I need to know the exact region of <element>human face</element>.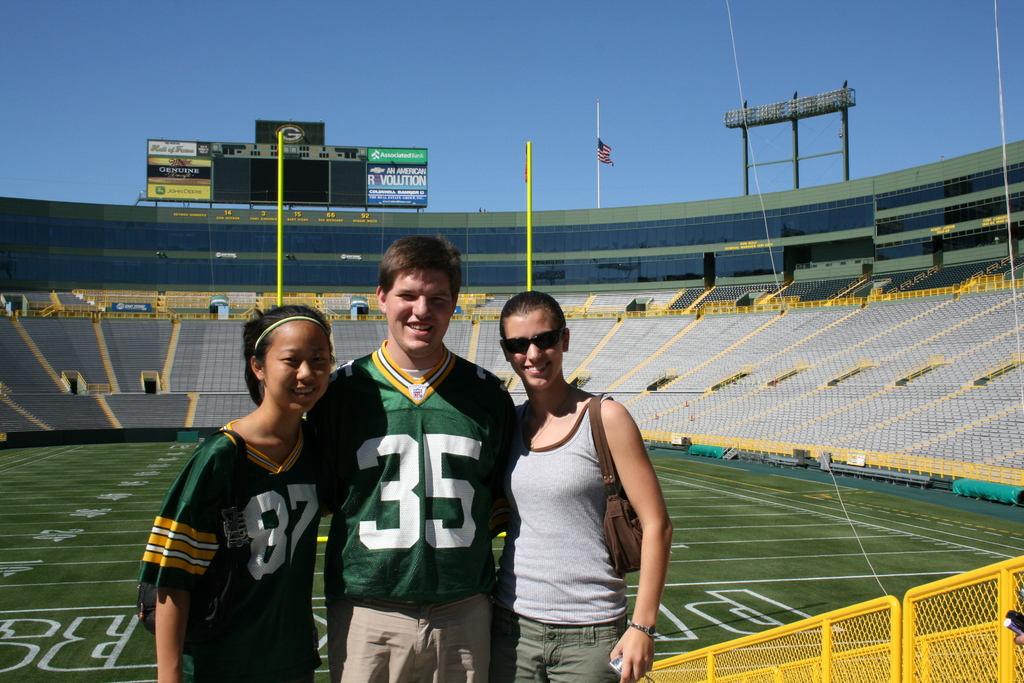
Region: locate(506, 313, 565, 385).
